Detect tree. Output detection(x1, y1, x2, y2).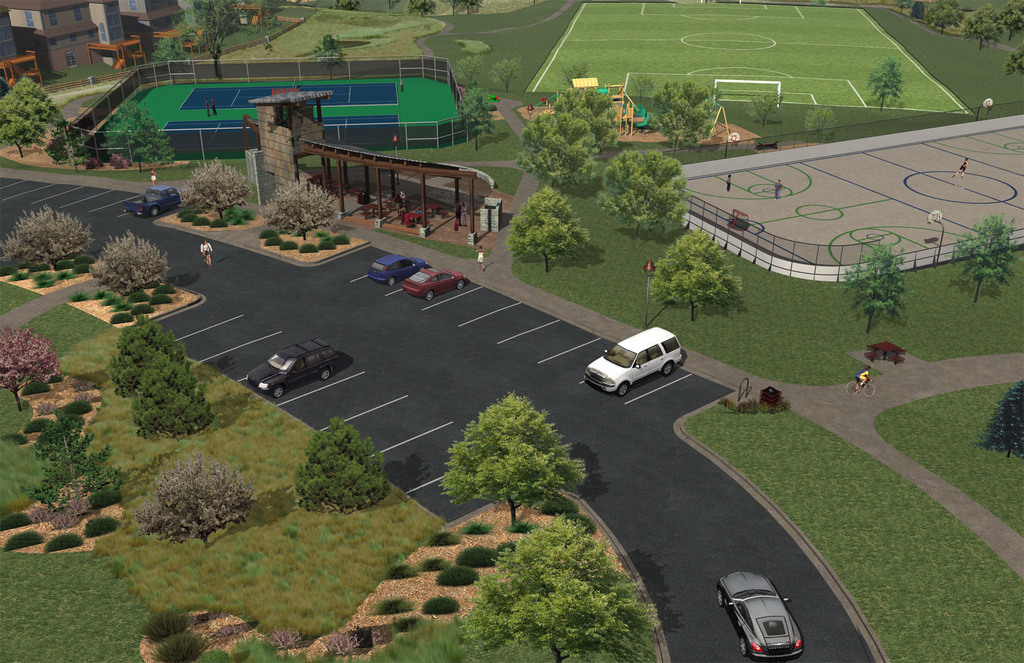
detection(839, 241, 908, 331).
